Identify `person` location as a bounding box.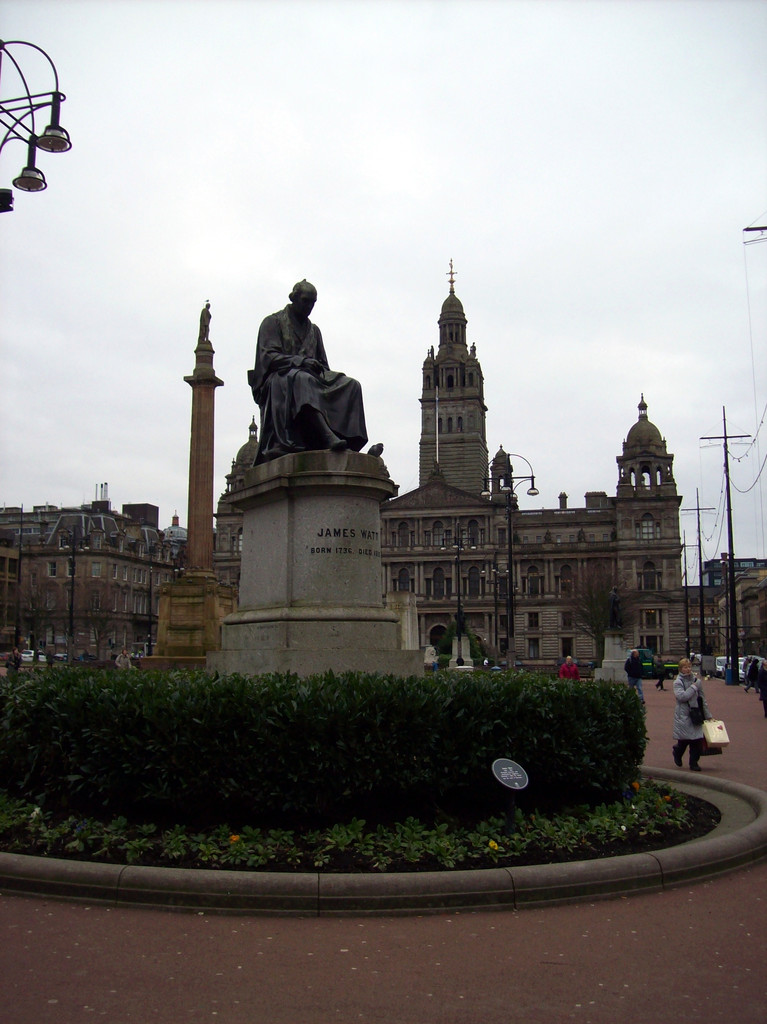
{"x1": 250, "y1": 279, "x2": 374, "y2": 461}.
